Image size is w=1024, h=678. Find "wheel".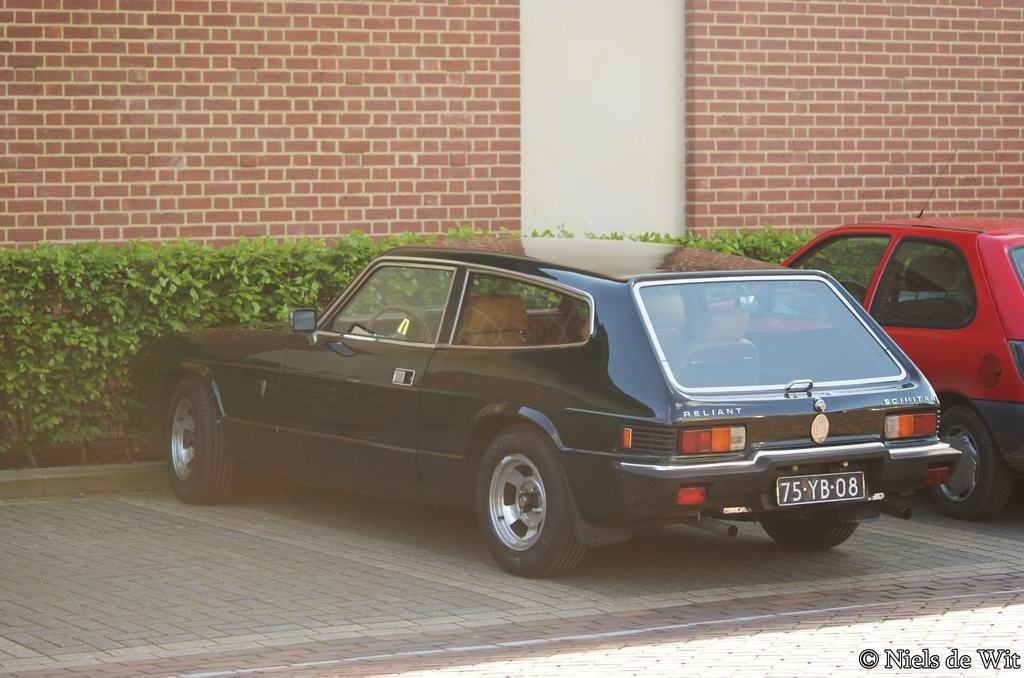
bbox=(839, 283, 874, 298).
